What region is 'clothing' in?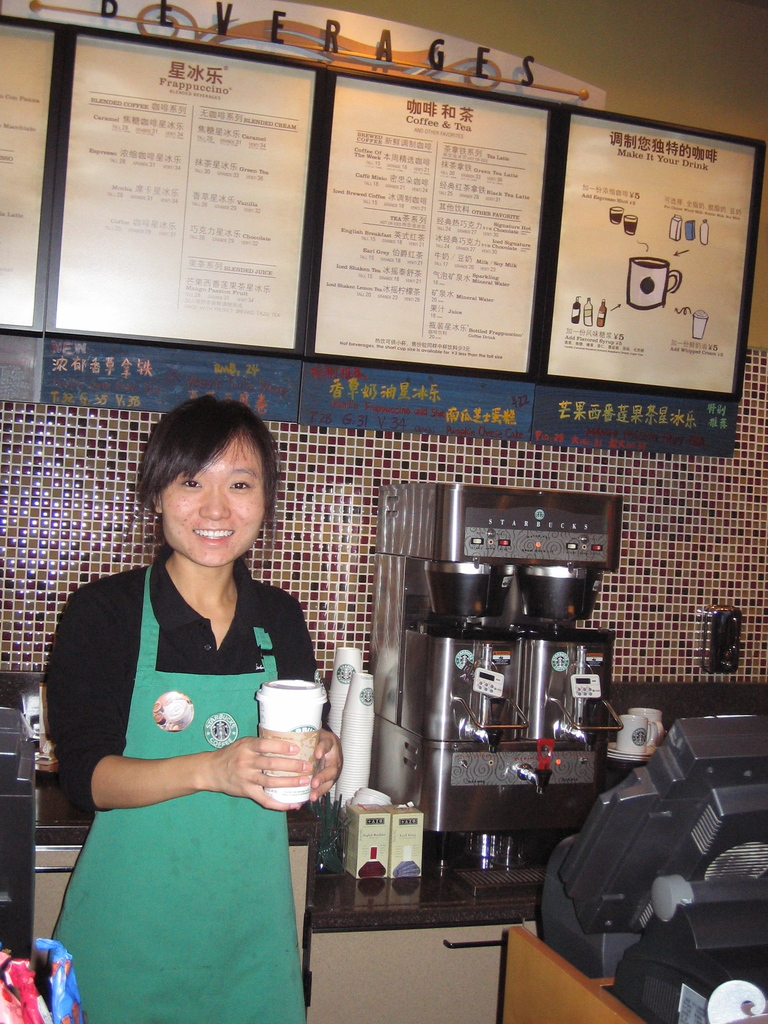
[x1=36, y1=563, x2=326, y2=1023].
